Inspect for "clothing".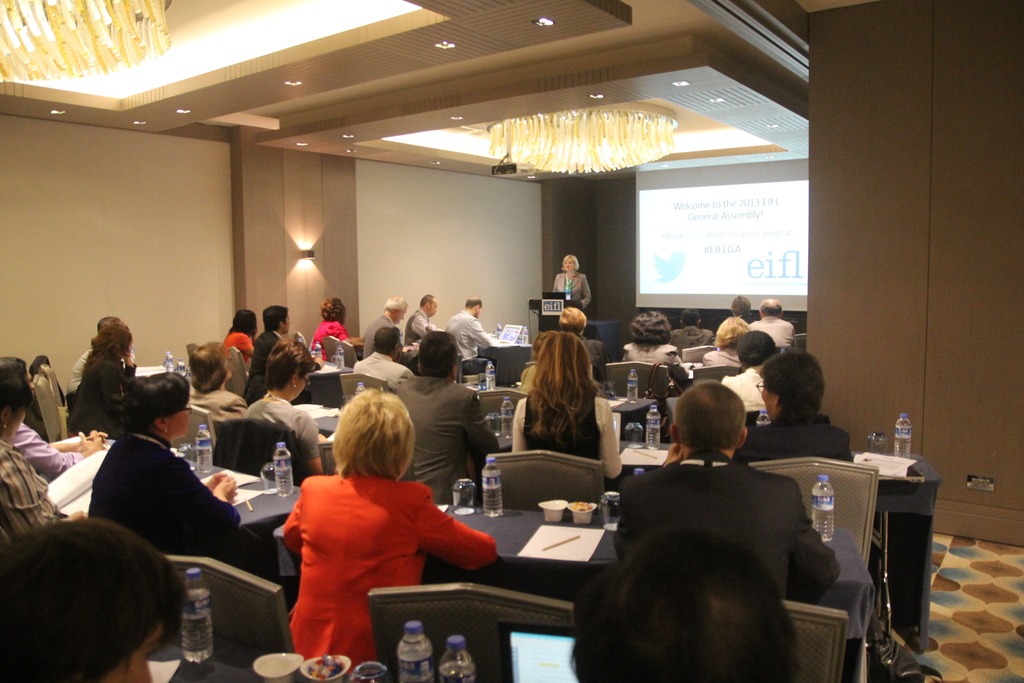
Inspection: (318, 318, 355, 364).
